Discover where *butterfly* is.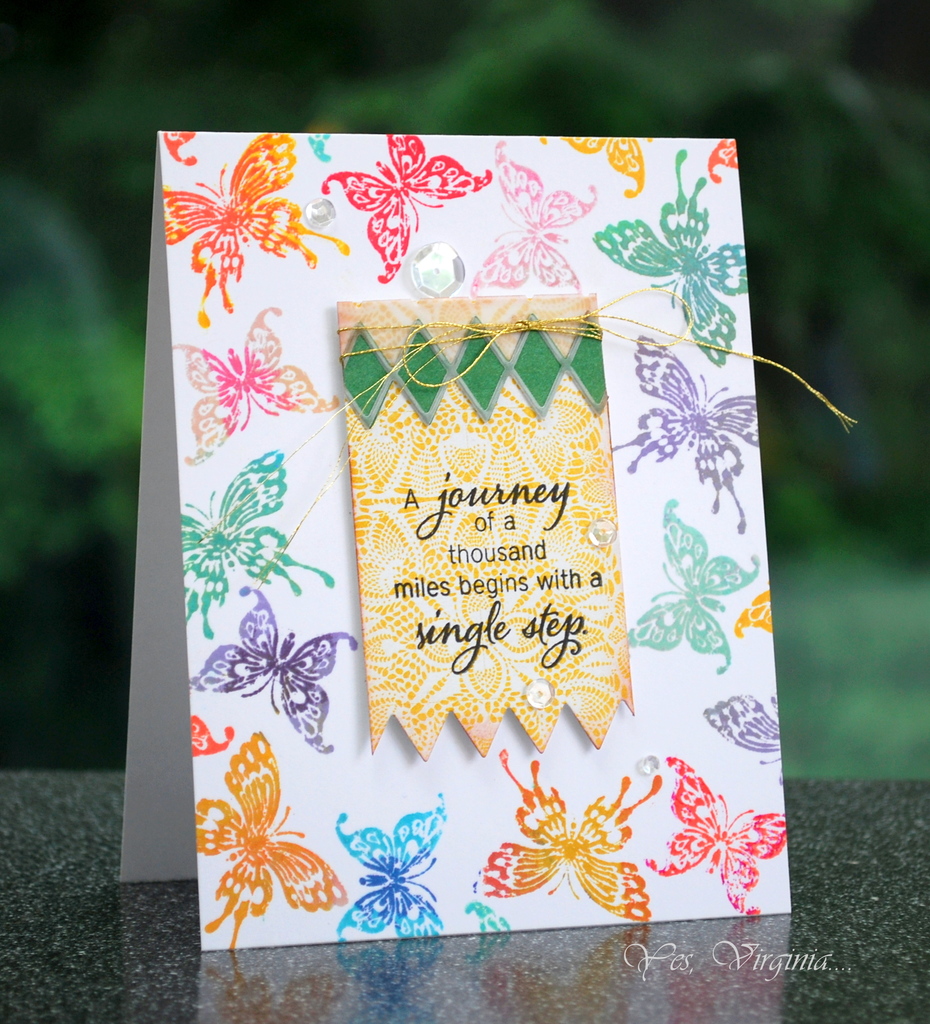
Discovered at 470 139 595 294.
